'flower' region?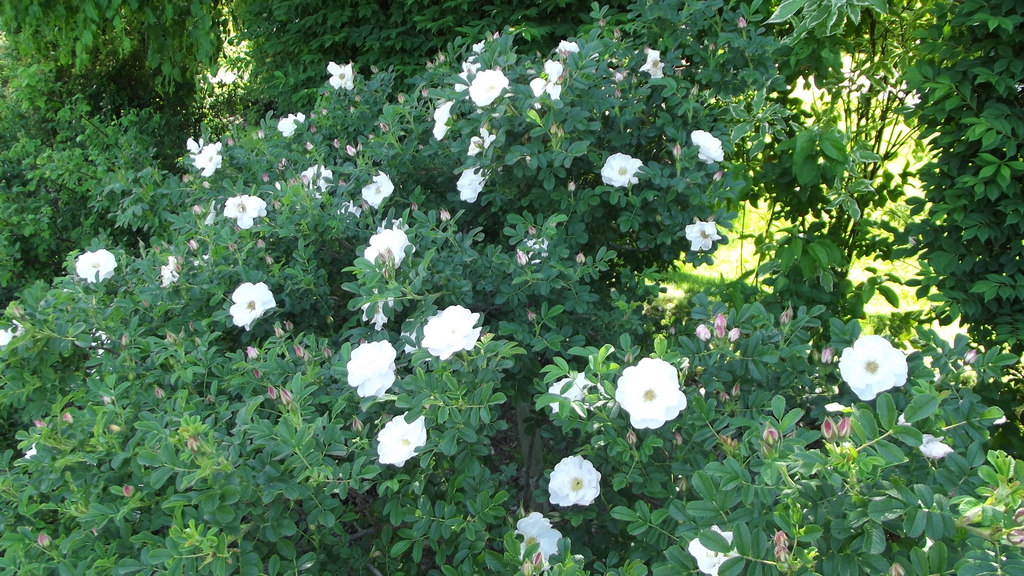
select_region(266, 253, 276, 264)
